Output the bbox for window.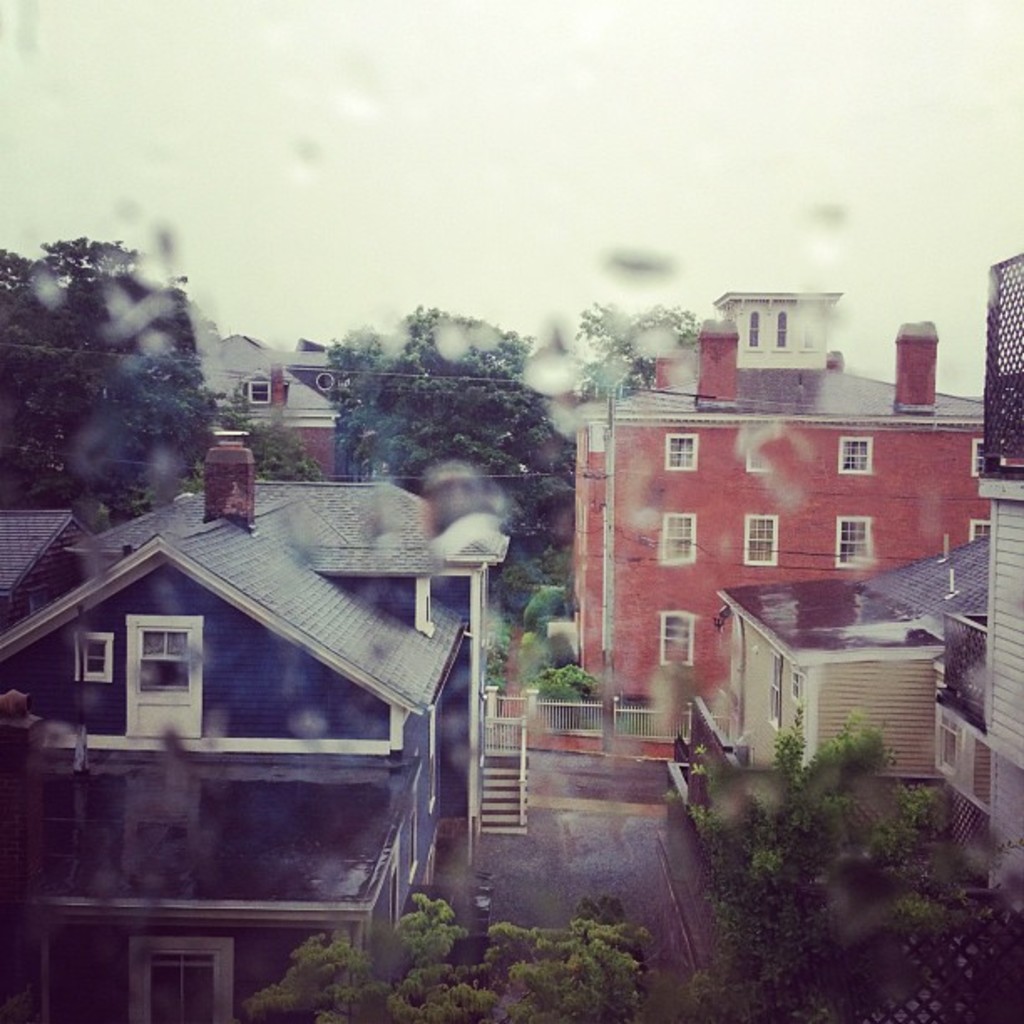
(x1=651, y1=614, x2=698, y2=664).
